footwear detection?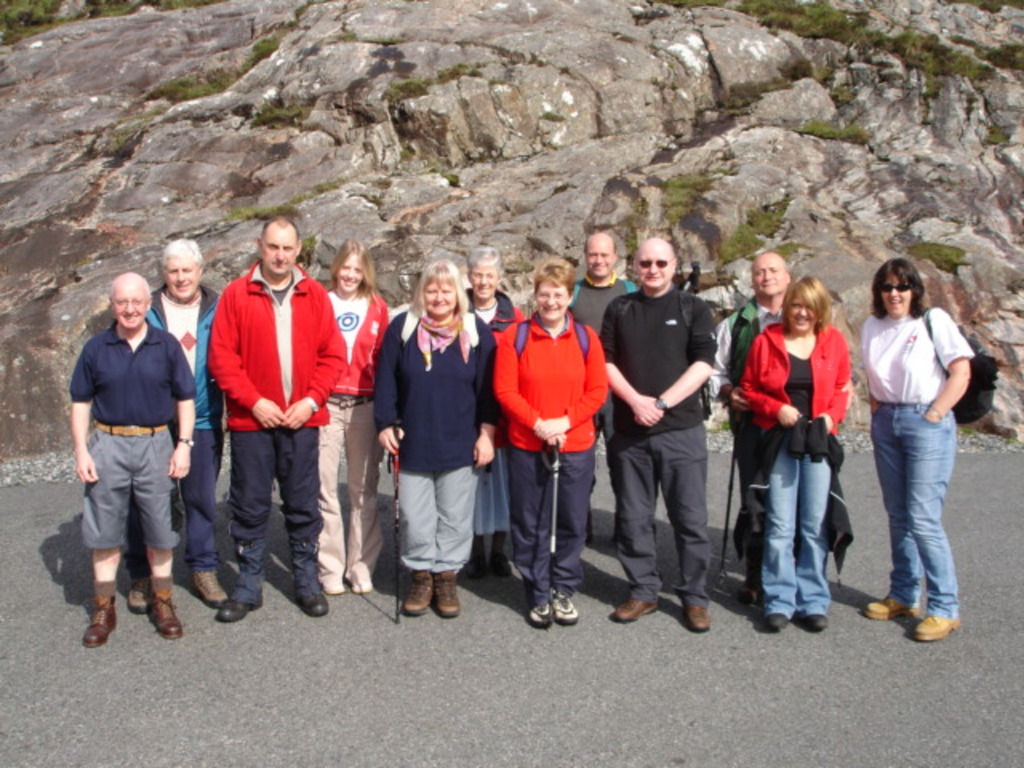
{"left": 218, "top": 595, "right": 261, "bottom": 624}
